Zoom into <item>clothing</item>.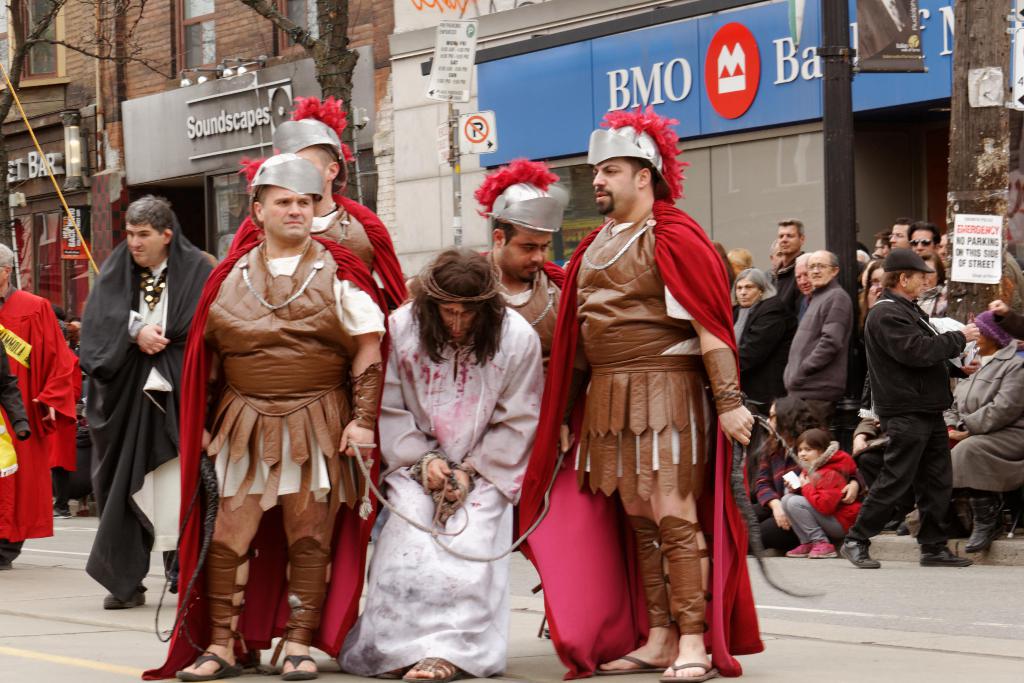
Zoom target: (left=913, top=287, right=959, bottom=320).
